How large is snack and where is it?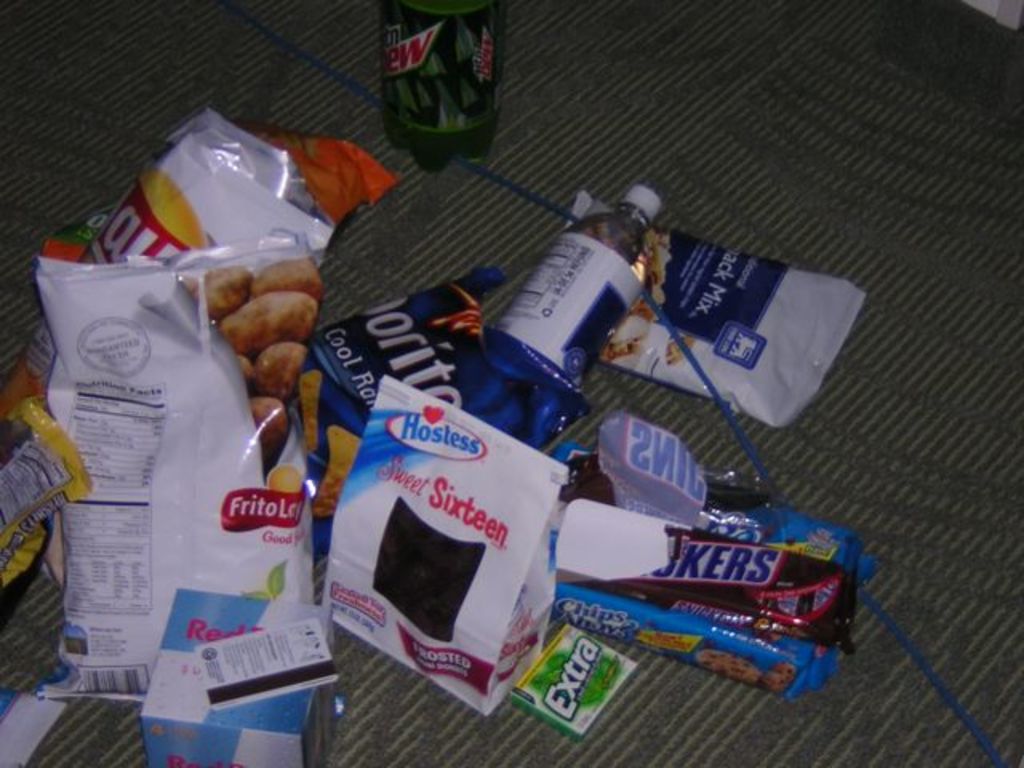
Bounding box: [306,269,595,563].
